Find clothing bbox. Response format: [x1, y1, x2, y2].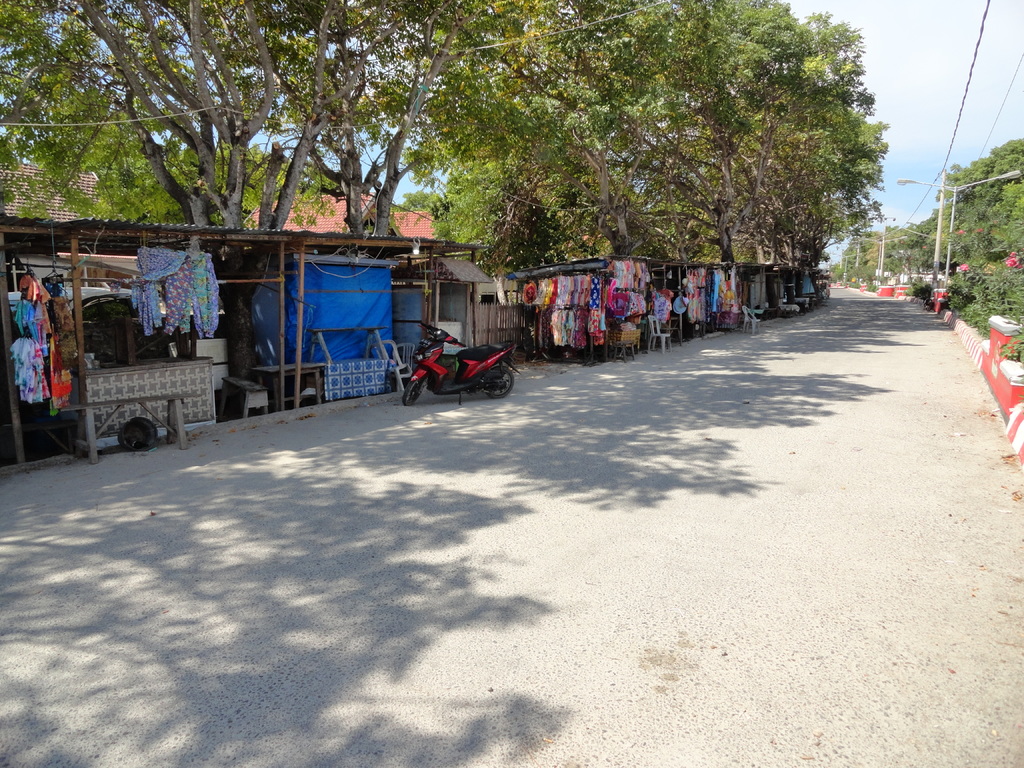
[13, 300, 36, 339].
